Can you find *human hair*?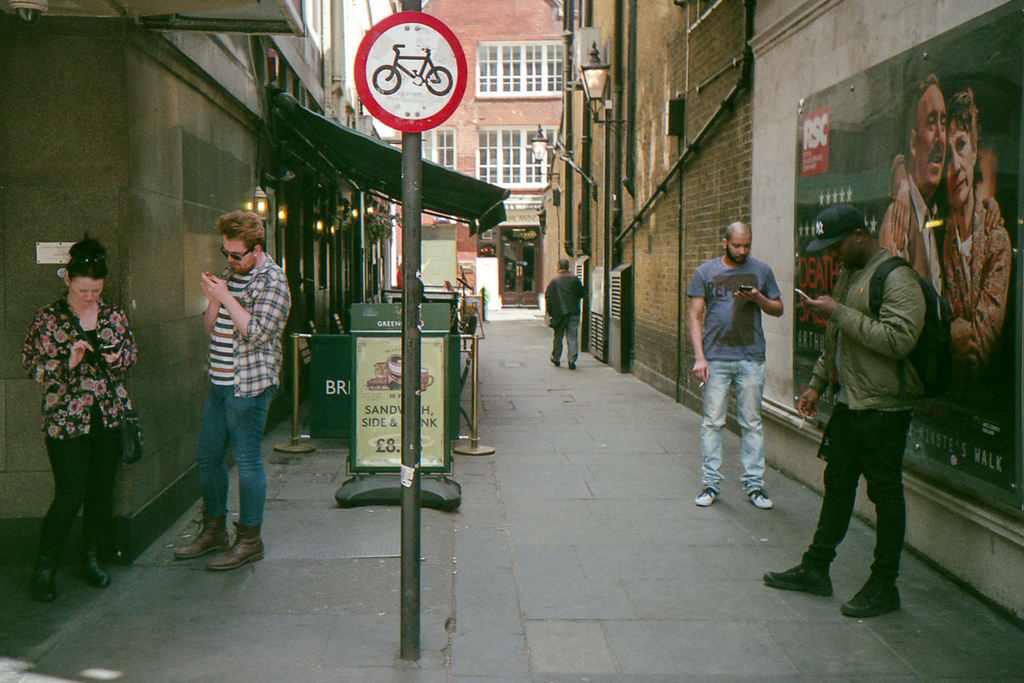
Yes, bounding box: <region>67, 235, 105, 283</region>.
